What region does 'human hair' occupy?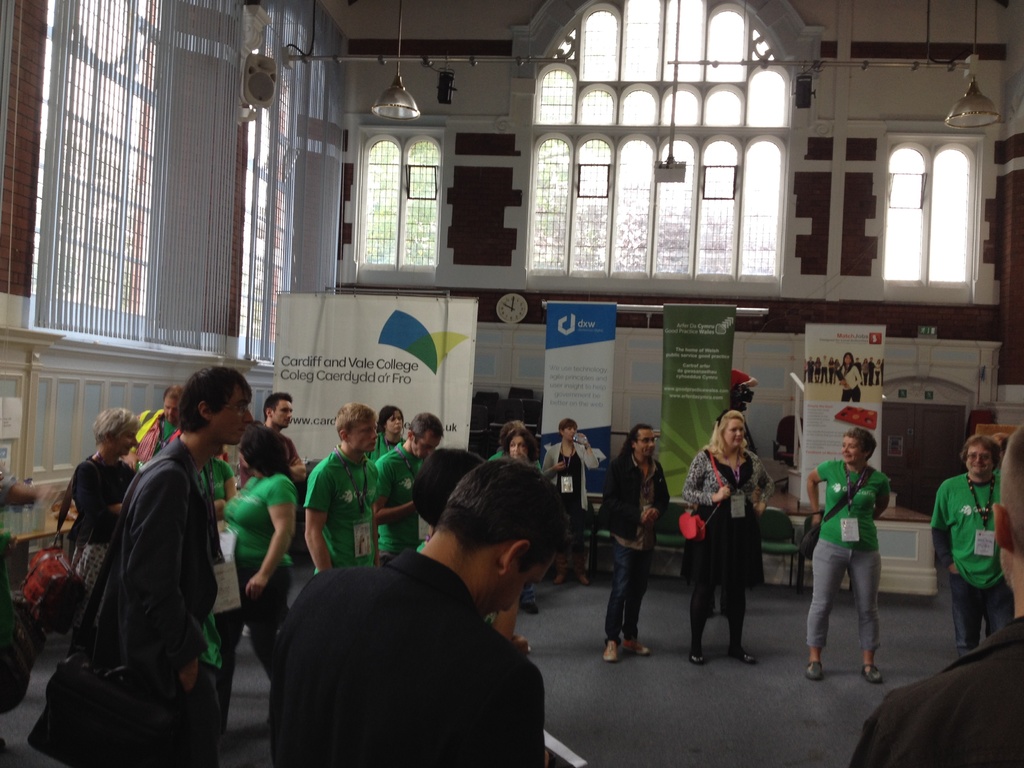
{"left": 243, "top": 425, "right": 292, "bottom": 476}.
